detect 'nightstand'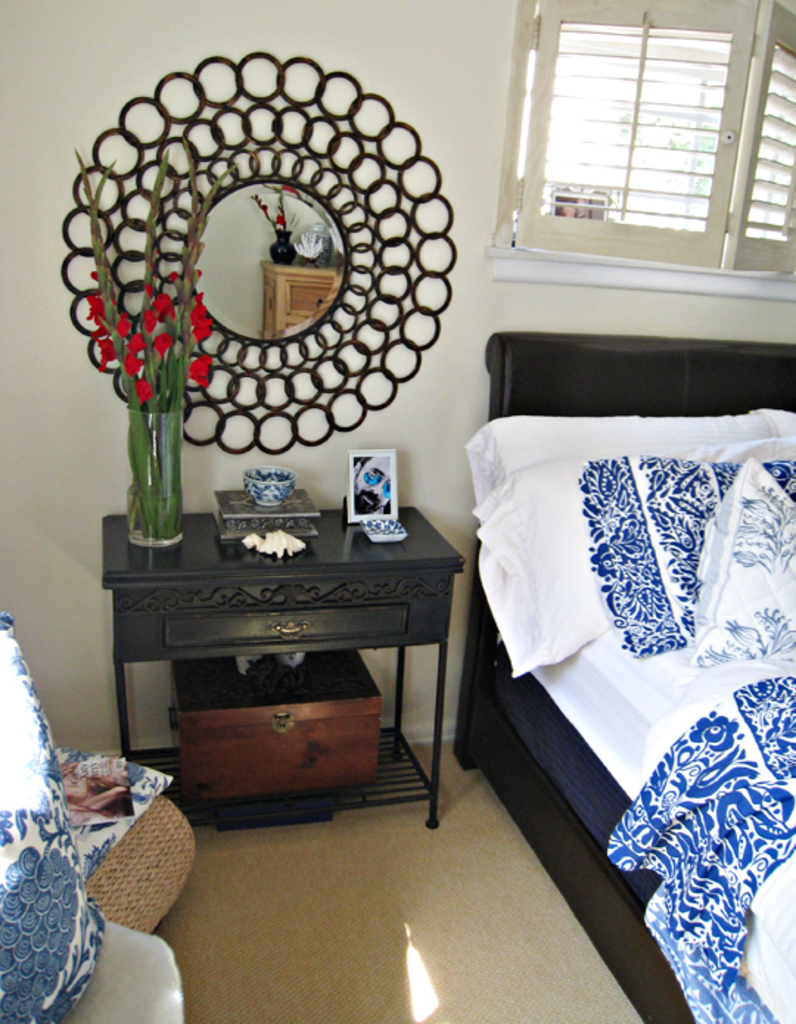
103,485,461,849
